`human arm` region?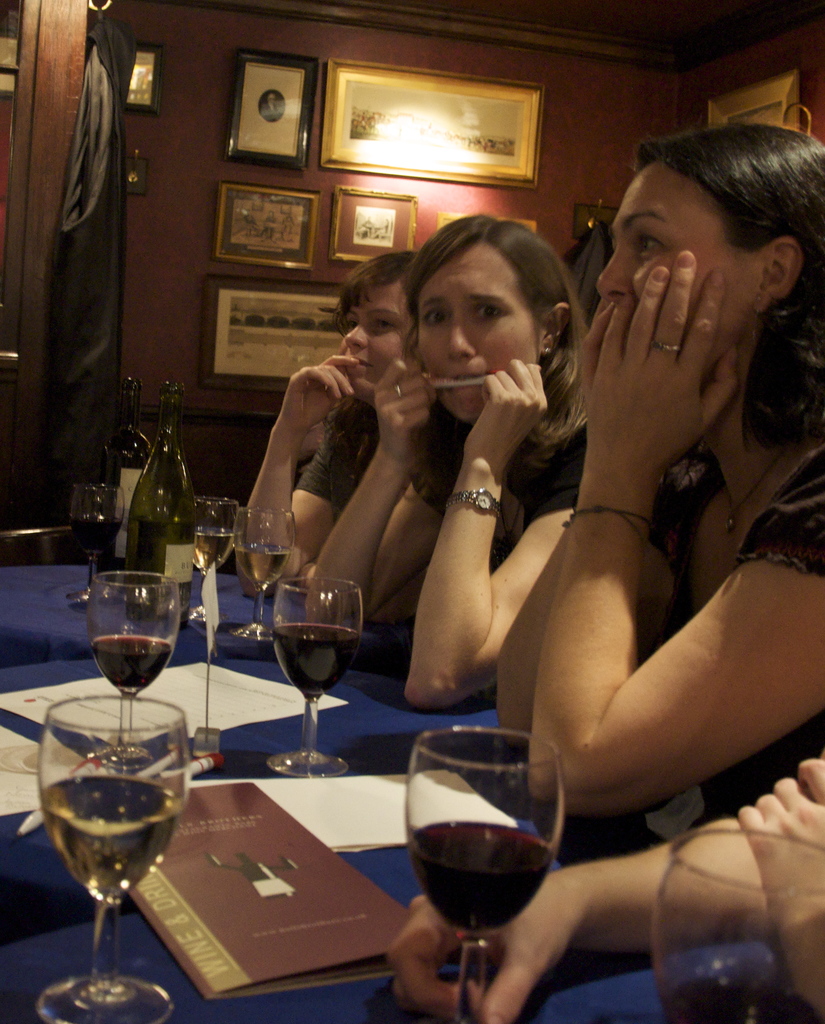
{"left": 316, "top": 342, "right": 464, "bottom": 641}
